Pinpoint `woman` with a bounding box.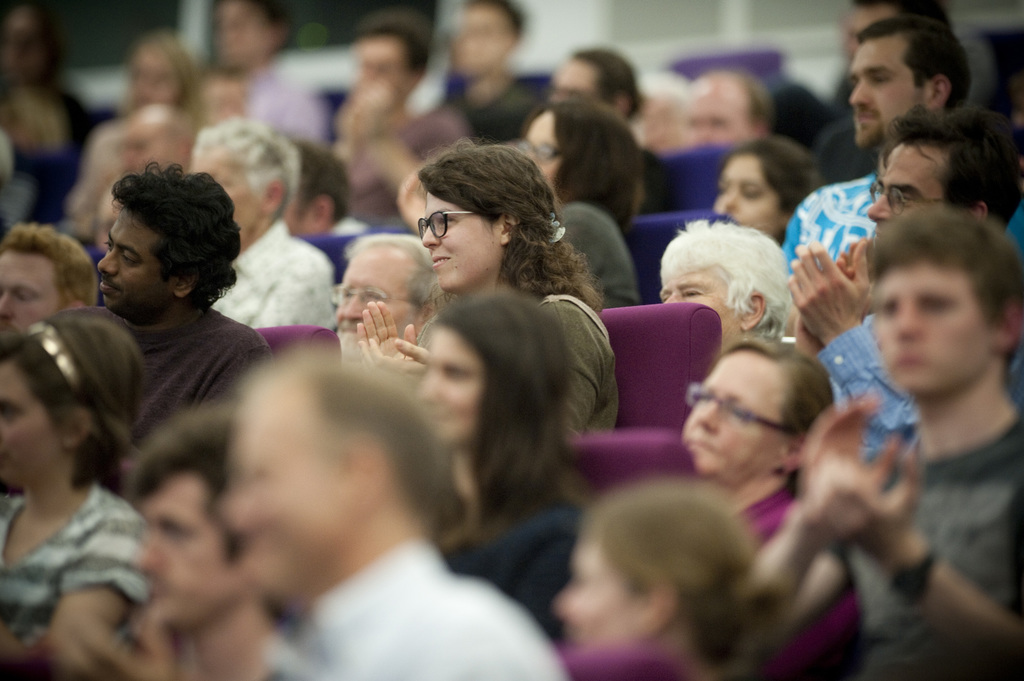
crop(675, 339, 864, 667).
